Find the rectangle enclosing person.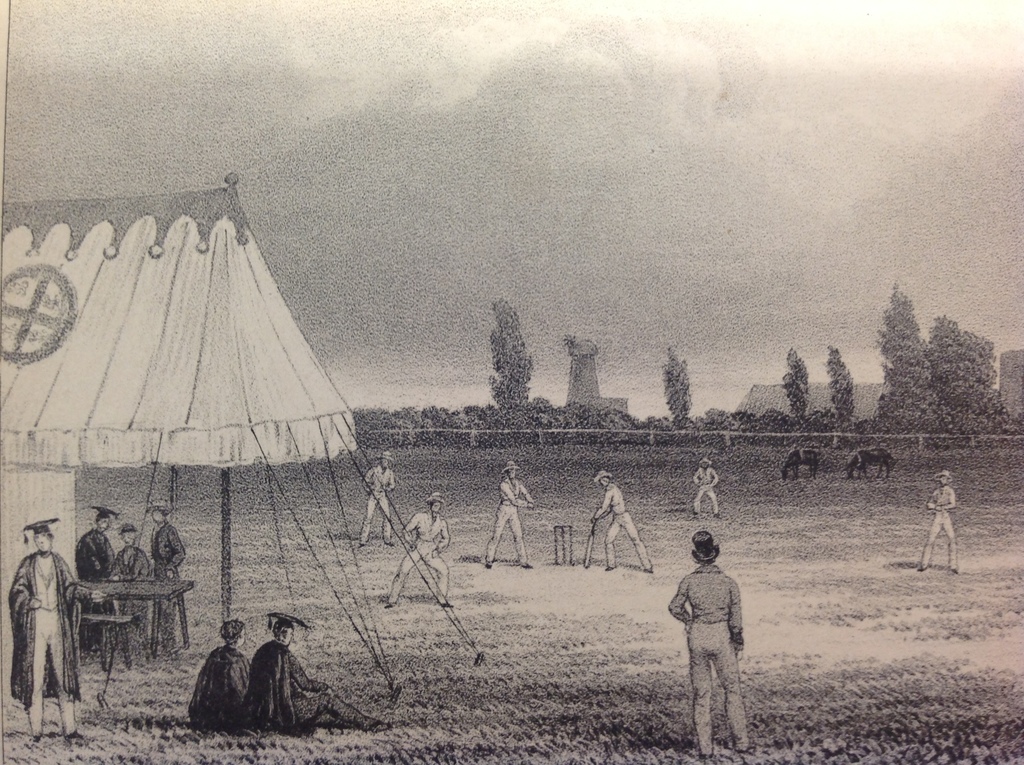
<bbox>380, 493, 447, 608</bbox>.
